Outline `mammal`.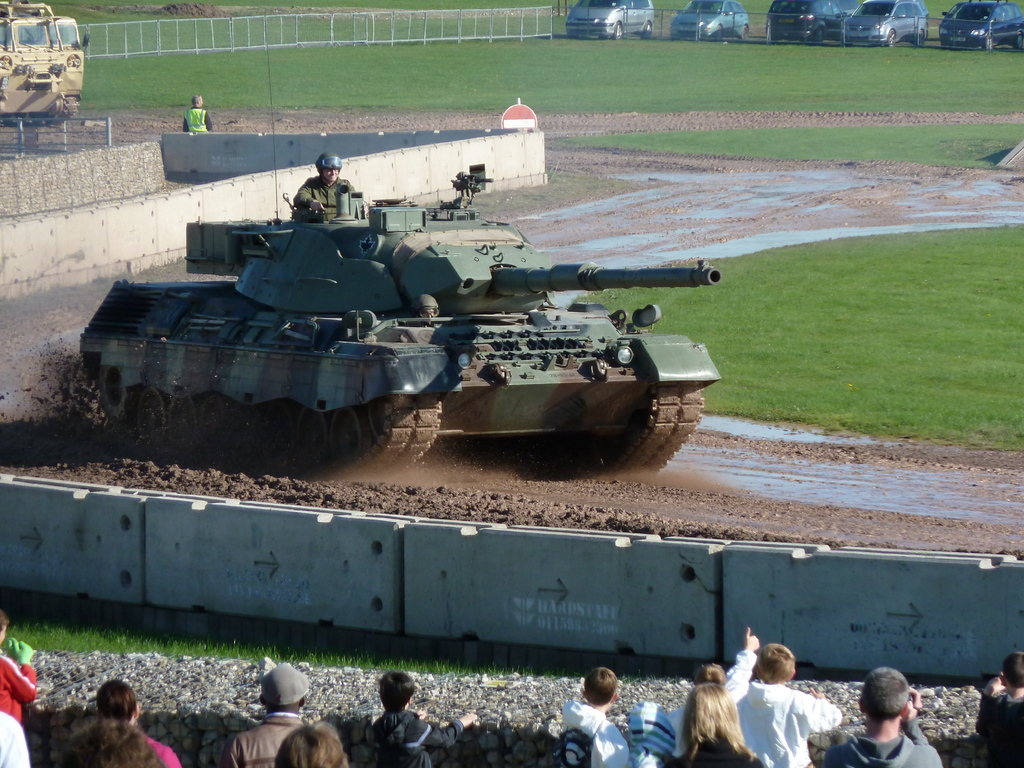
Outline: detection(671, 625, 758, 761).
